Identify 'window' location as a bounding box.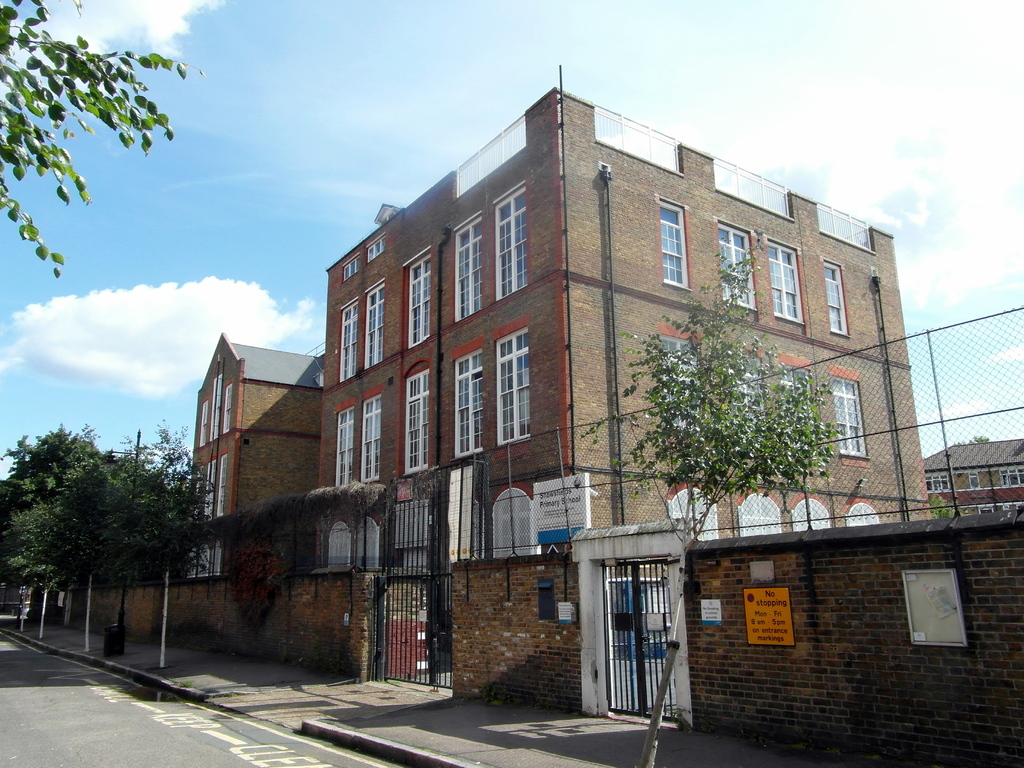
locate(657, 200, 684, 284).
